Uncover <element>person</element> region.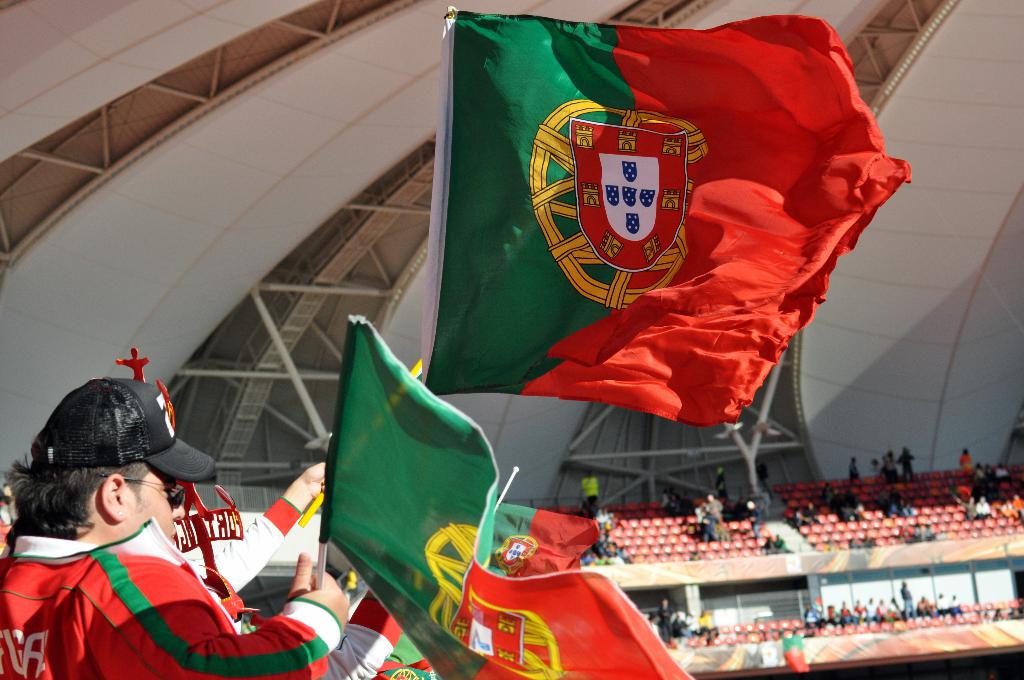
Uncovered: crop(578, 467, 602, 517).
